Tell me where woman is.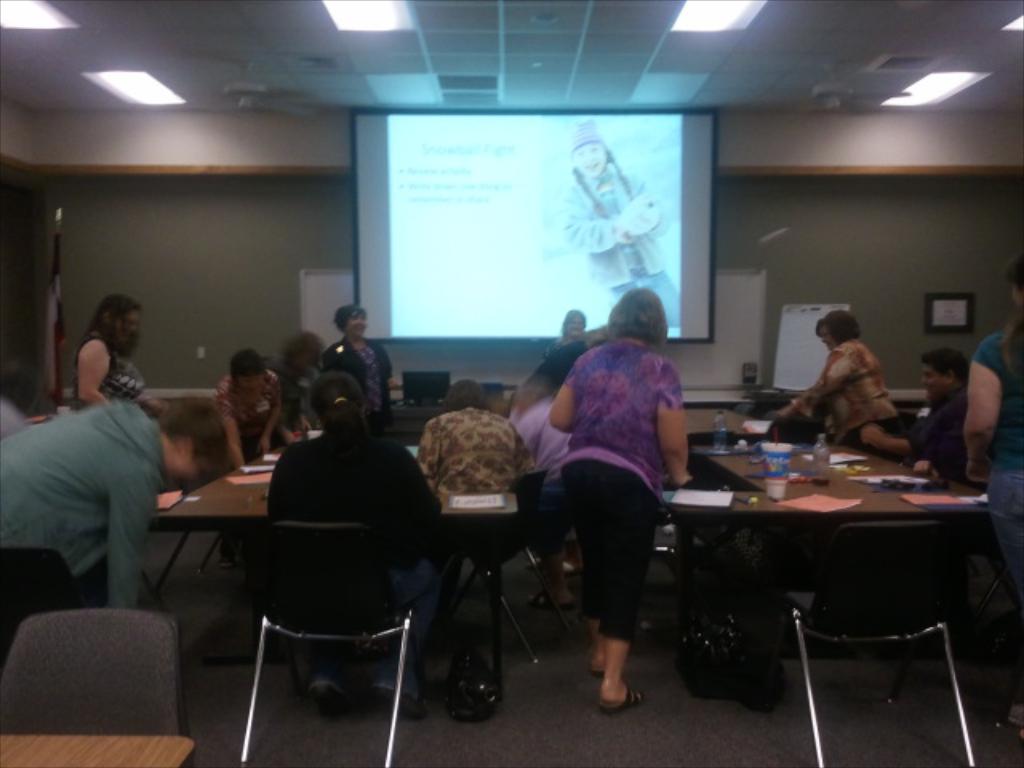
woman is at box=[208, 344, 288, 478].
